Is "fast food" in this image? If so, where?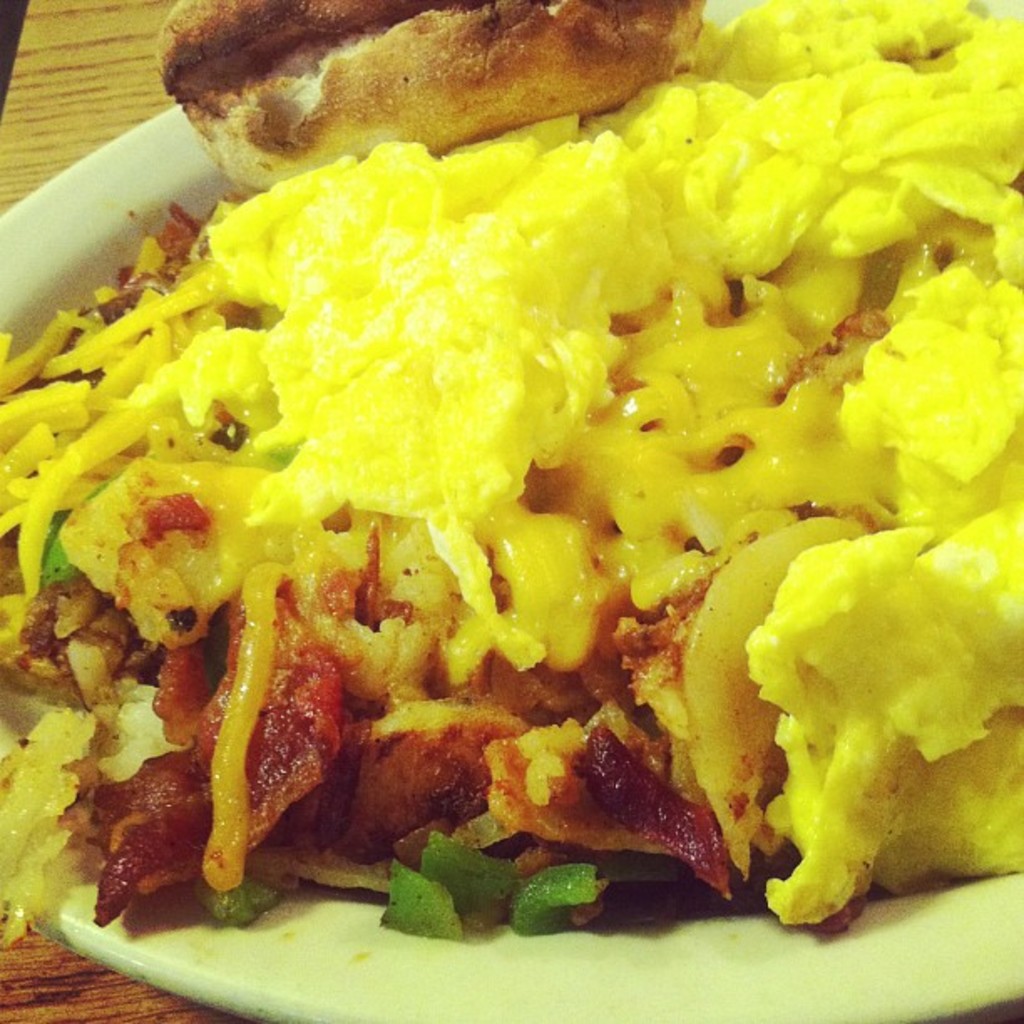
Yes, at l=0, t=0, r=1022, b=942.
